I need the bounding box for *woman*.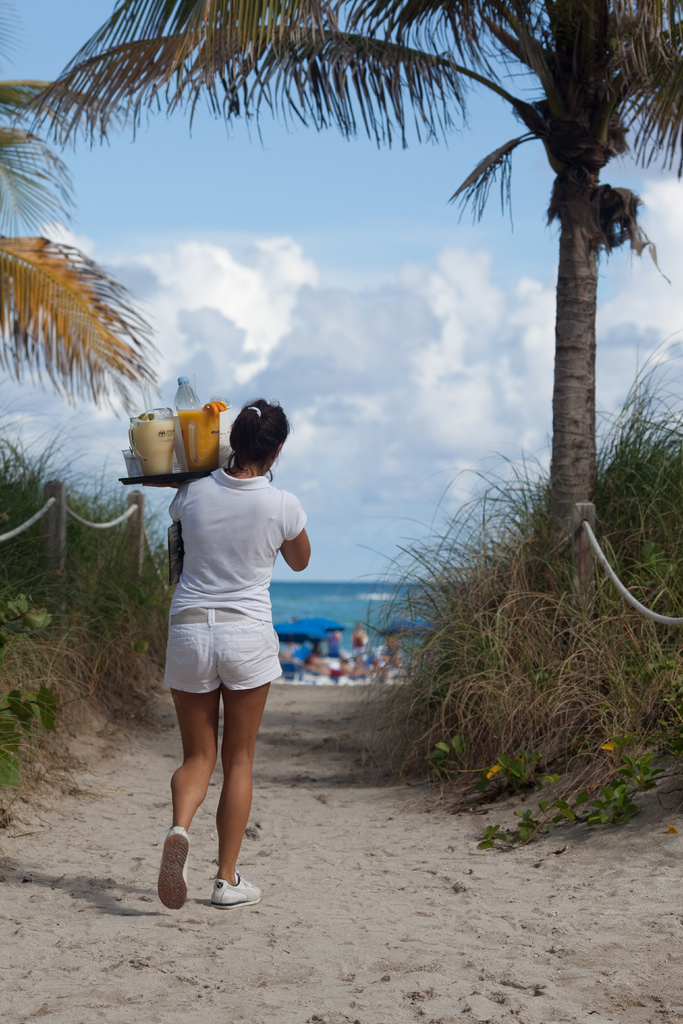
Here it is: box(149, 398, 326, 909).
